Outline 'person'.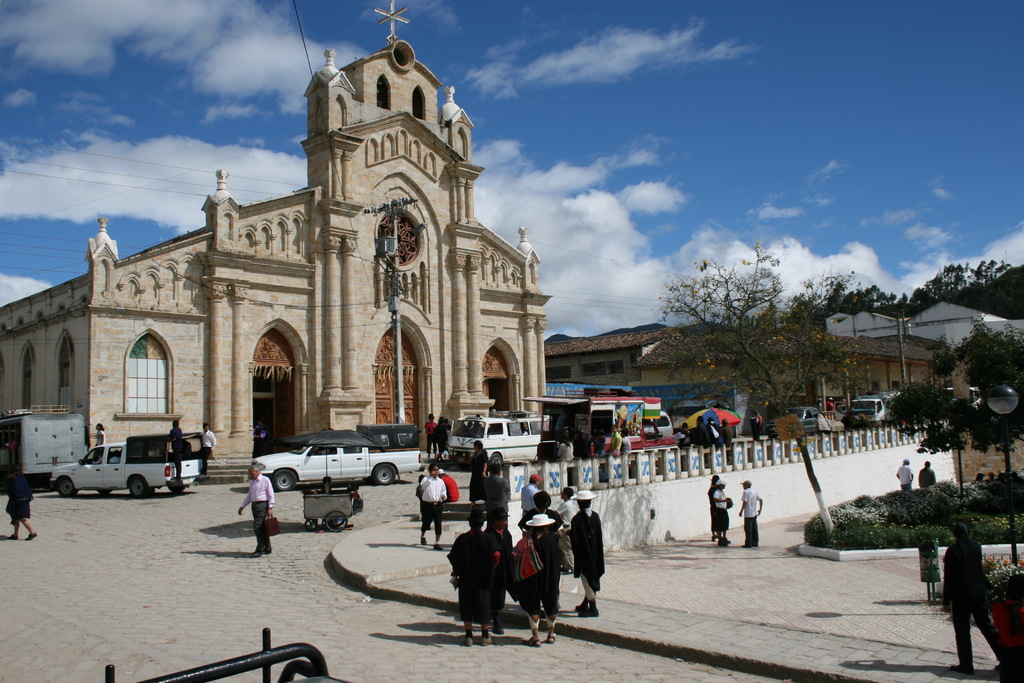
Outline: box=[709, 475, 716, 542].
